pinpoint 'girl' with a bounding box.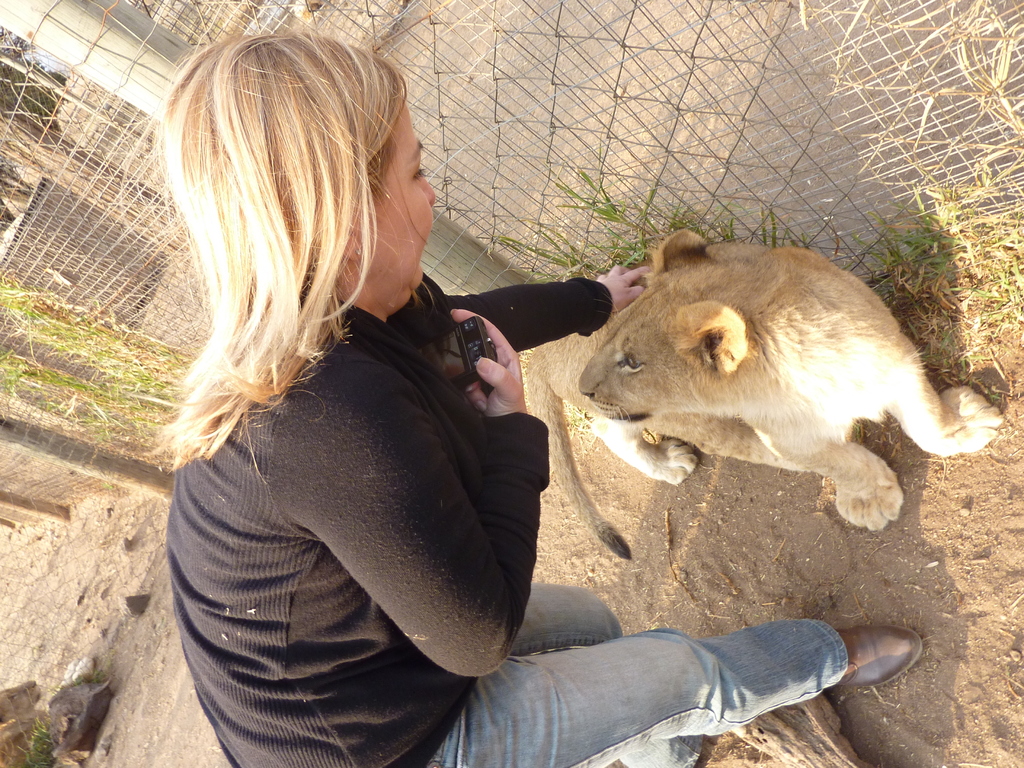
crop(150, 31, 924, 767).
